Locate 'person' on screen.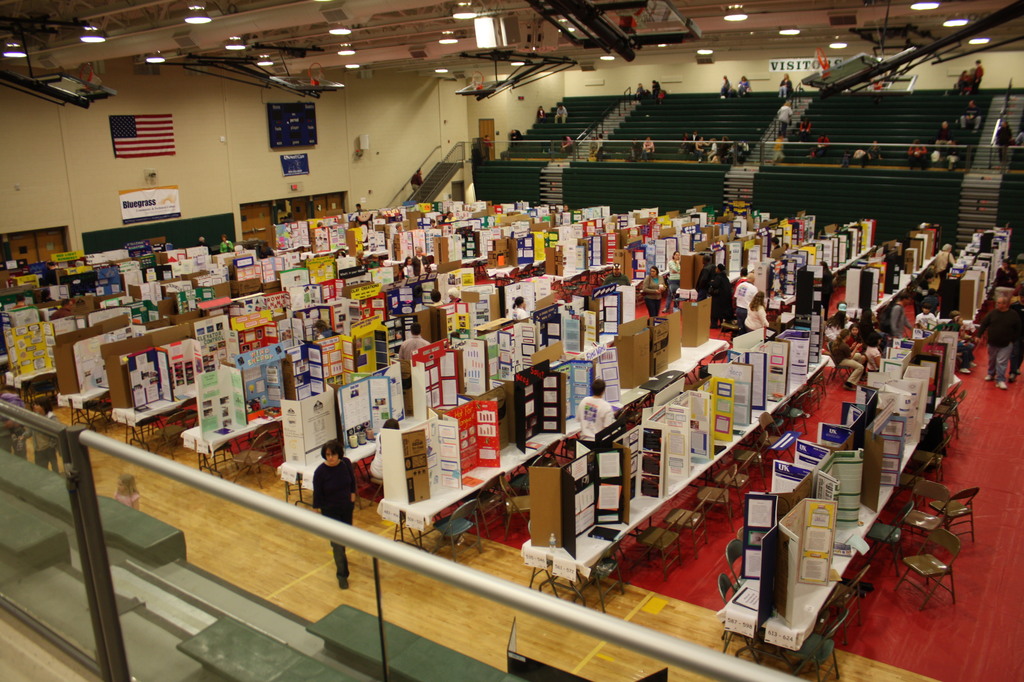
On screen at rect(829, 330, 868, 391).
